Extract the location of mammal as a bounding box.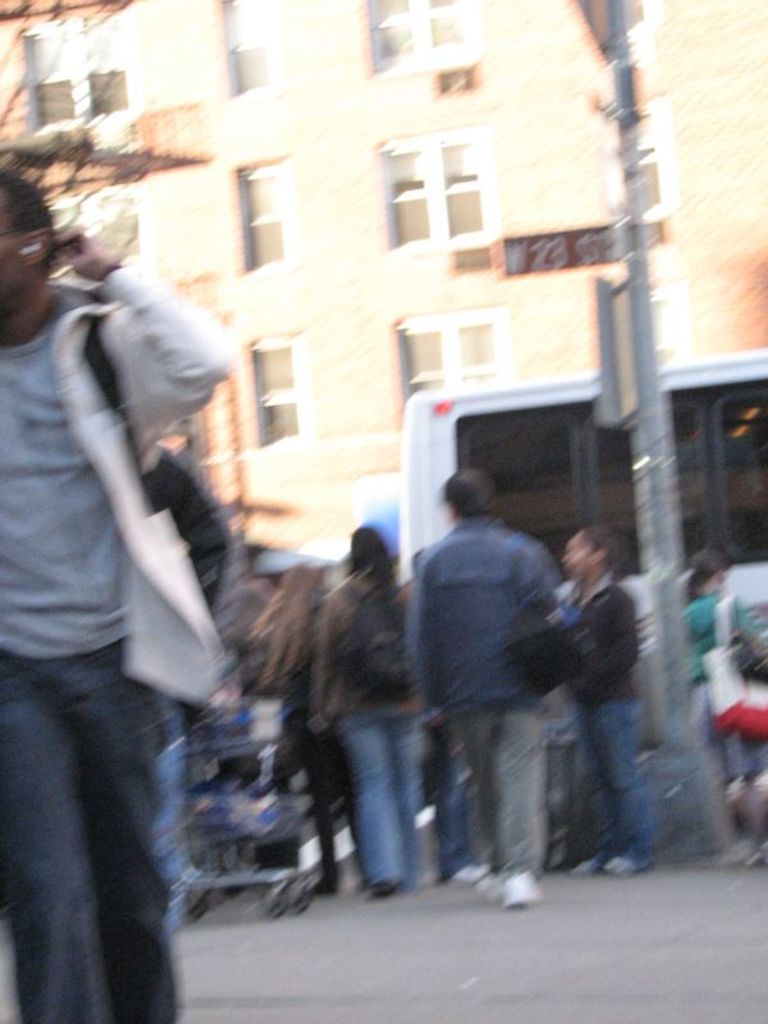
box=[266, 556, 347, 897].
